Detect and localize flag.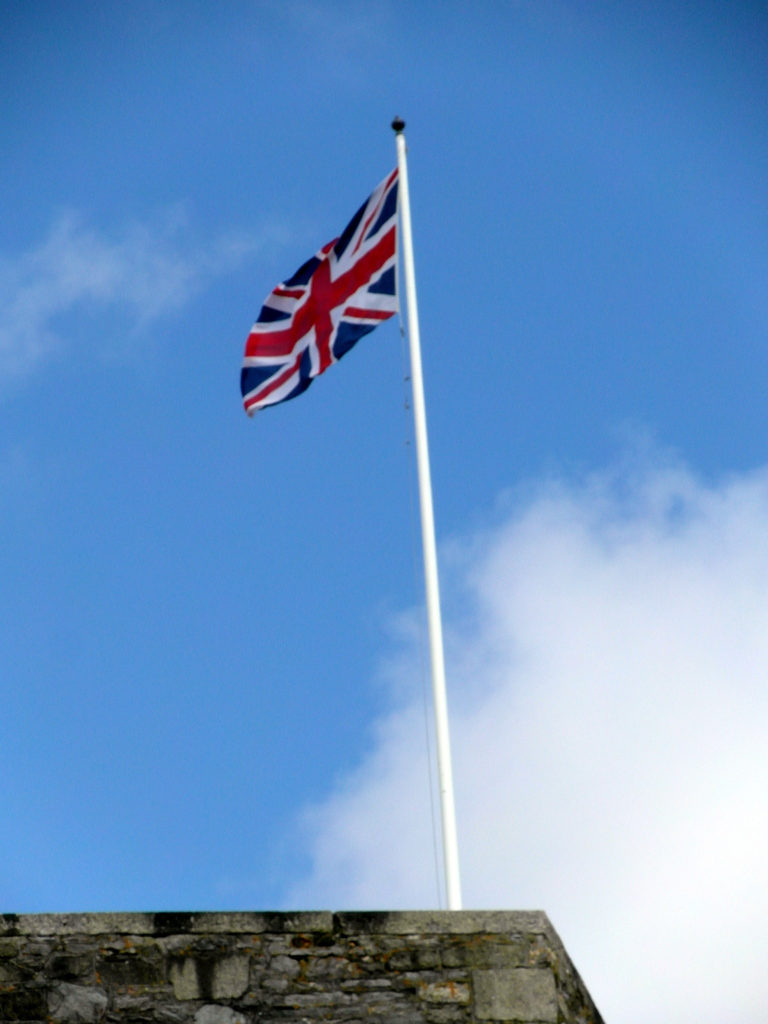
Localized at crop(242, 159, 411, 427).
